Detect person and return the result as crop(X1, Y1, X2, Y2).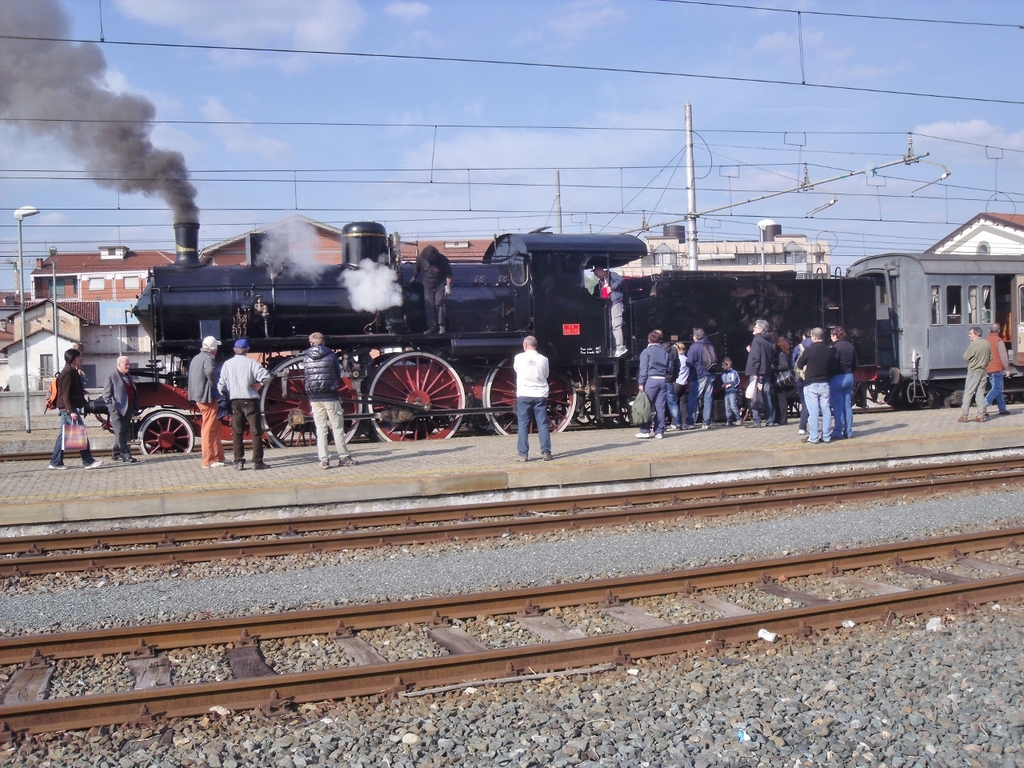
crop(512, 335, 551, 458).
